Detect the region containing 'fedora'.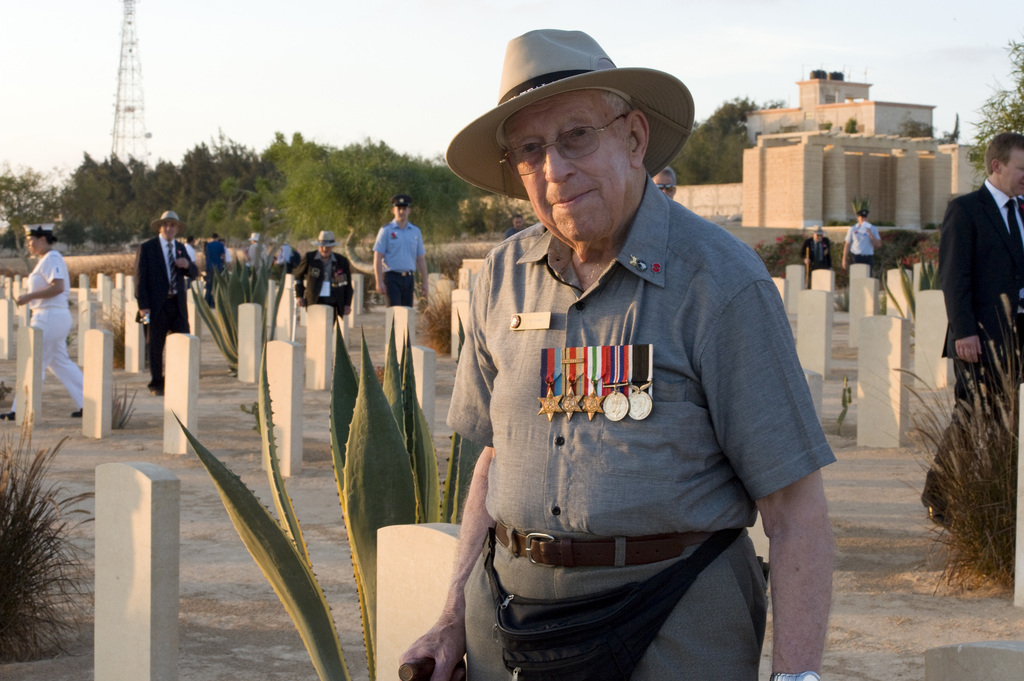
bbox=[147, 209, 186, 234].
